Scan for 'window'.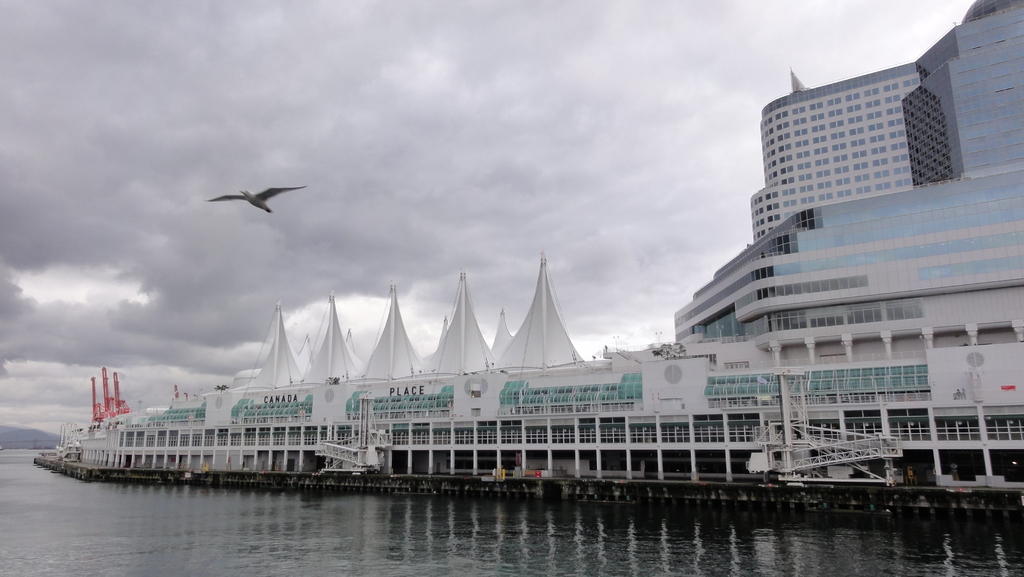
Scan result: <box>776,110,787,120</box>.
